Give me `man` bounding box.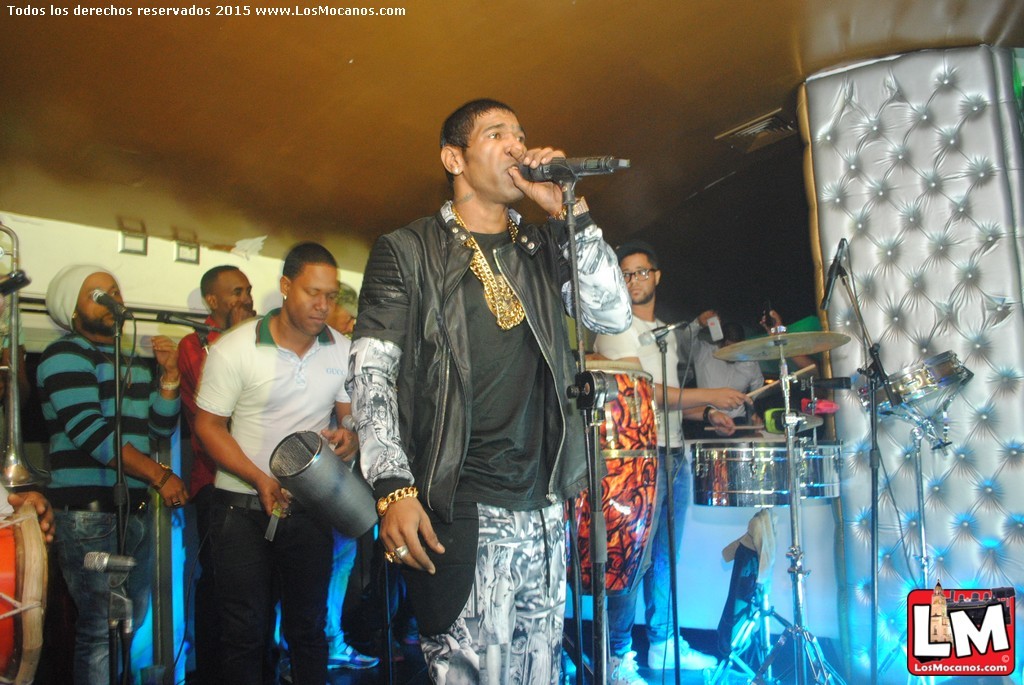
crop(197, 241, 348, 683).
